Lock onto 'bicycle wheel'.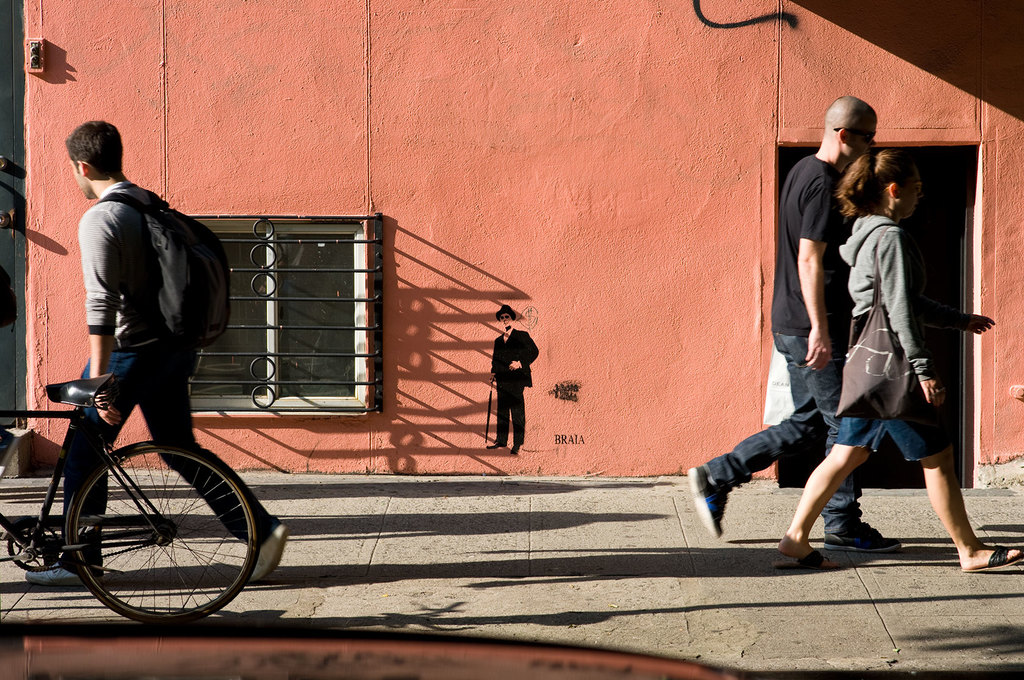
Locked: bbox=[68, 443, 254, 620].
